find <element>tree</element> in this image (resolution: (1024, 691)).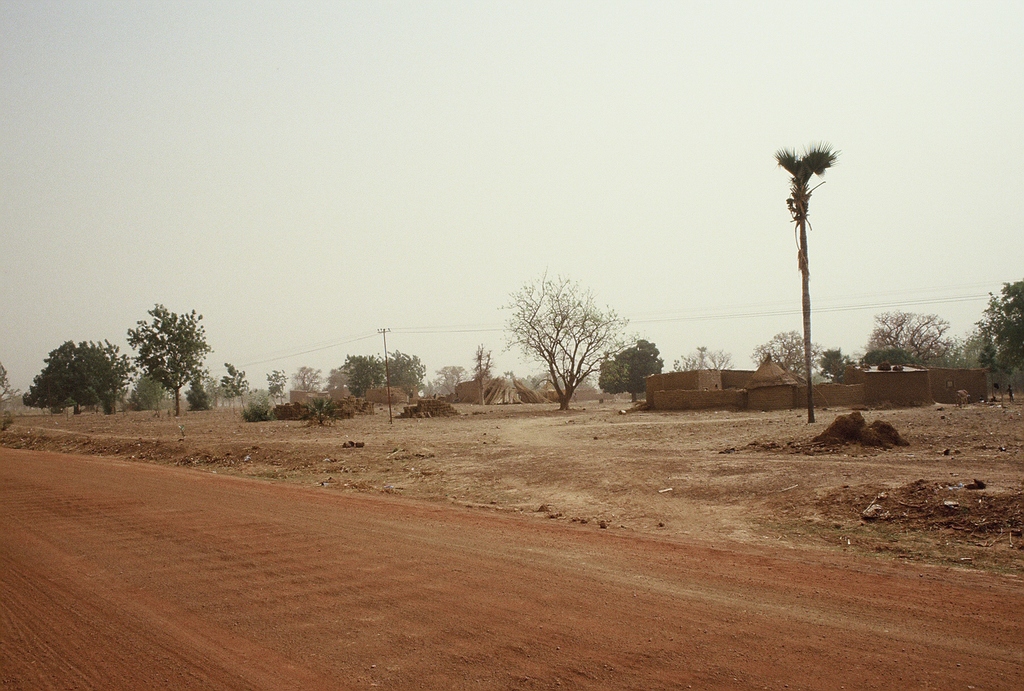
<bbox>268, 372, 291, 403</bbox>.
